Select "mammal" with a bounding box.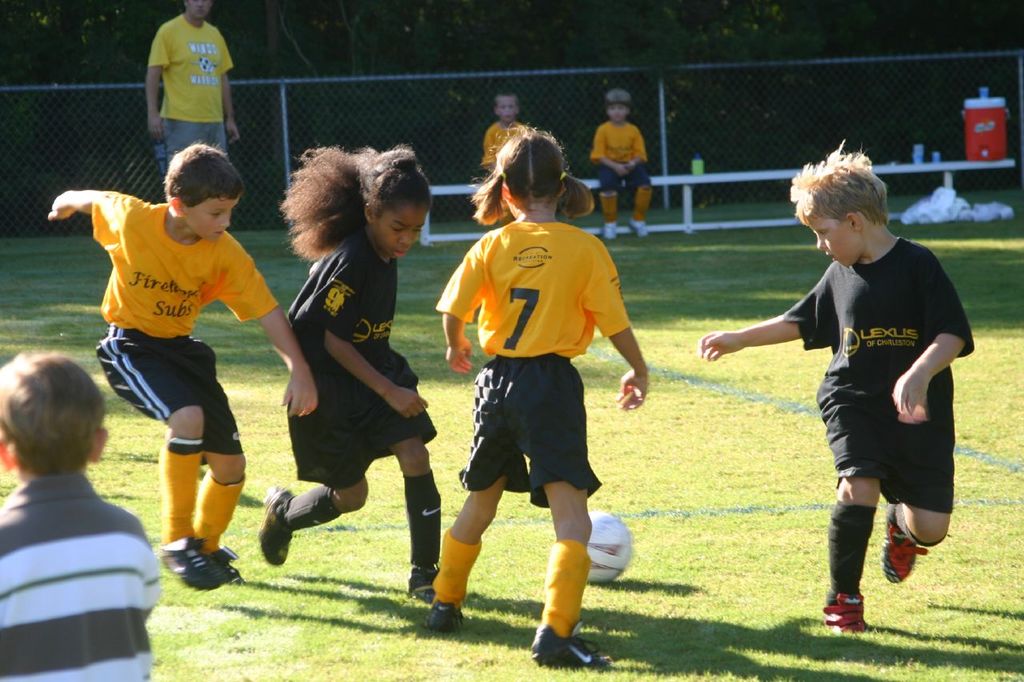
Rect(142, 0, 242, 177).
